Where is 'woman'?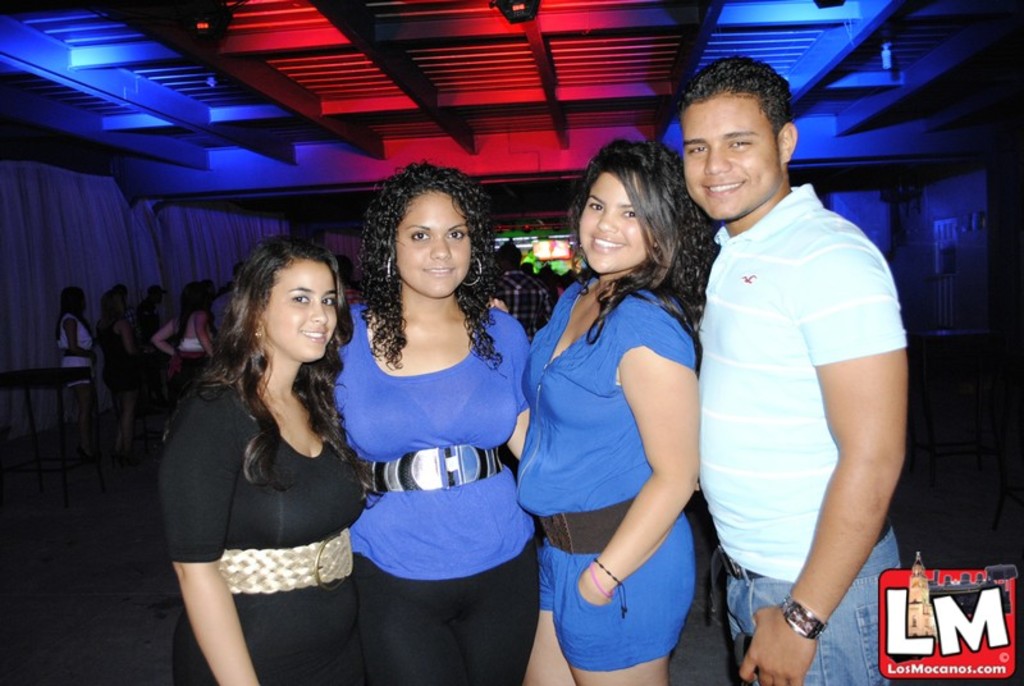
box=[150, 227, 375, 668].
